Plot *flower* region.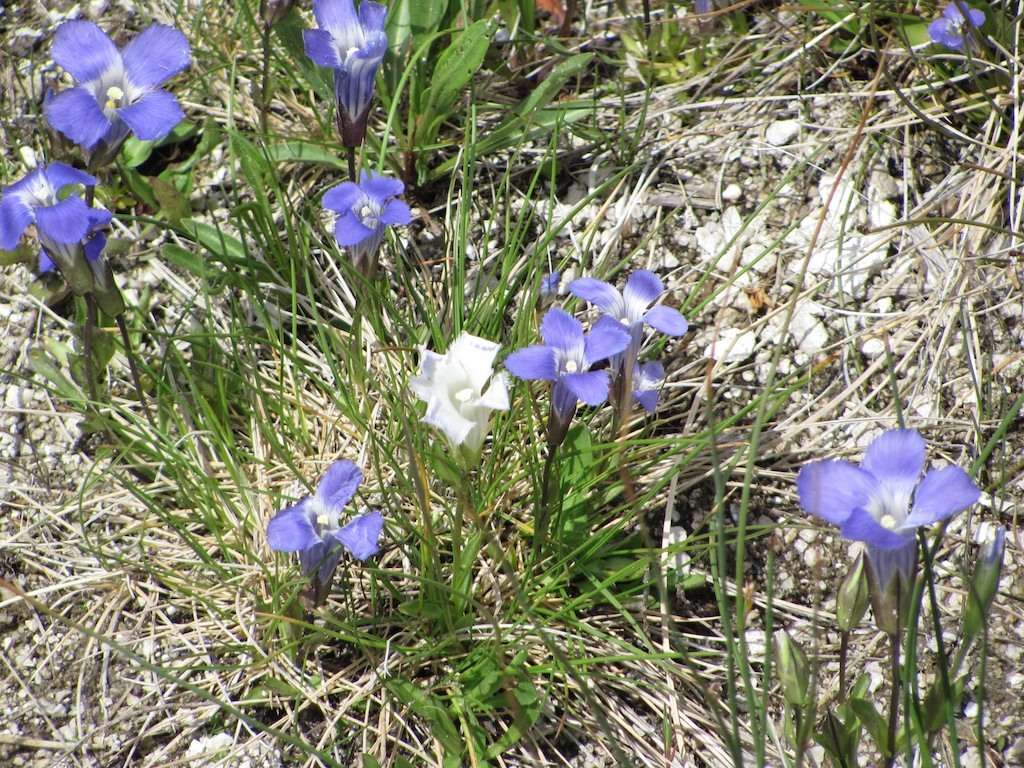
Plotted at <box>329,168,423,264</box>.
